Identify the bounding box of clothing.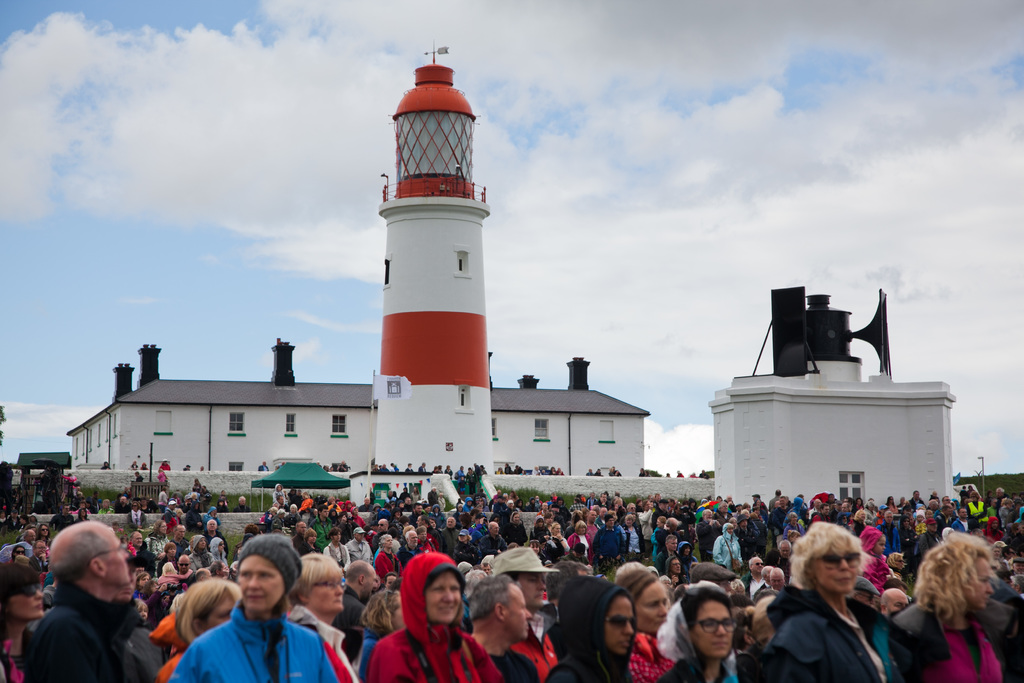
{"x1": 217, "y1": 498, "x2": 227, "y2": 512}.
